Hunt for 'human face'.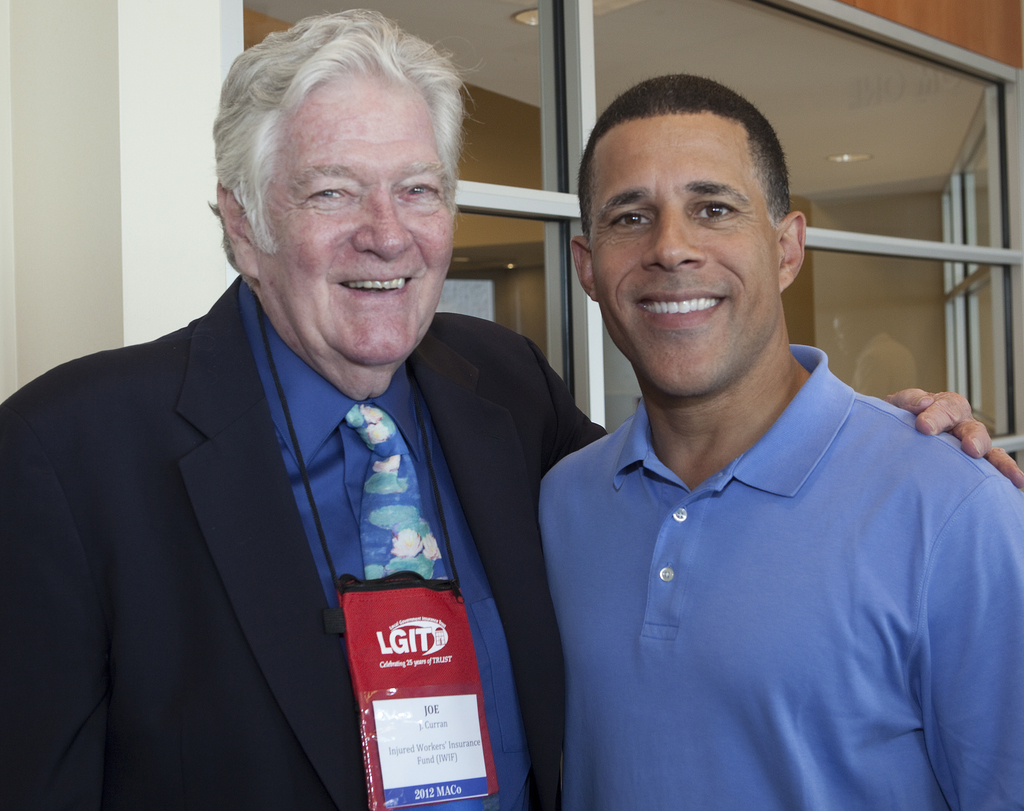
Hunted down at (592,132,769,386).
